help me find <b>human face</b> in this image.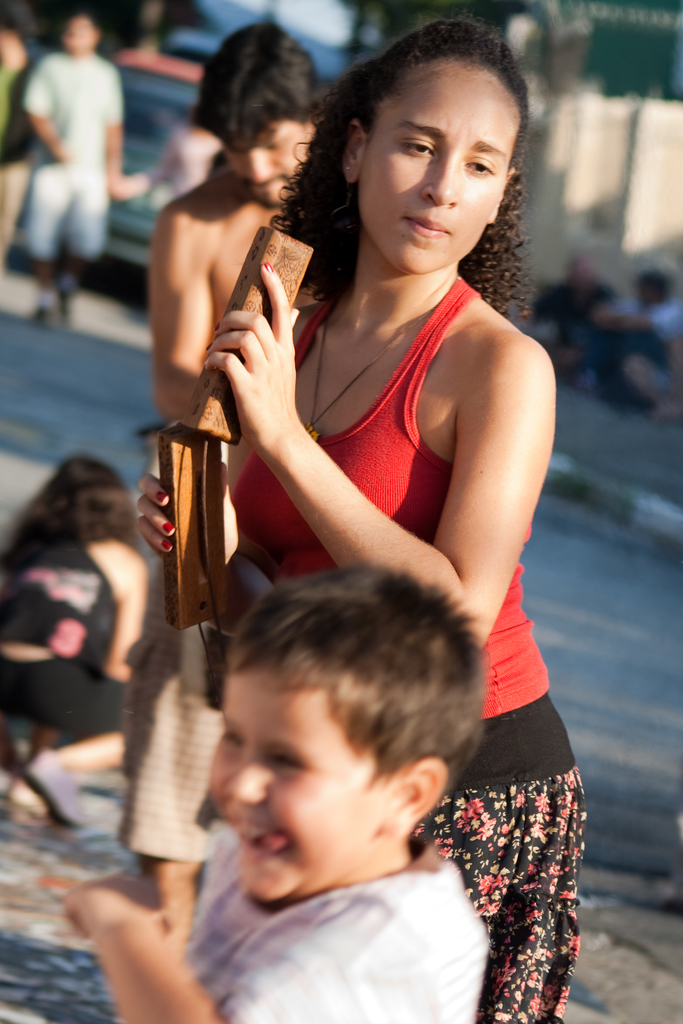
Found it: box(230, 116, 304, 195).
